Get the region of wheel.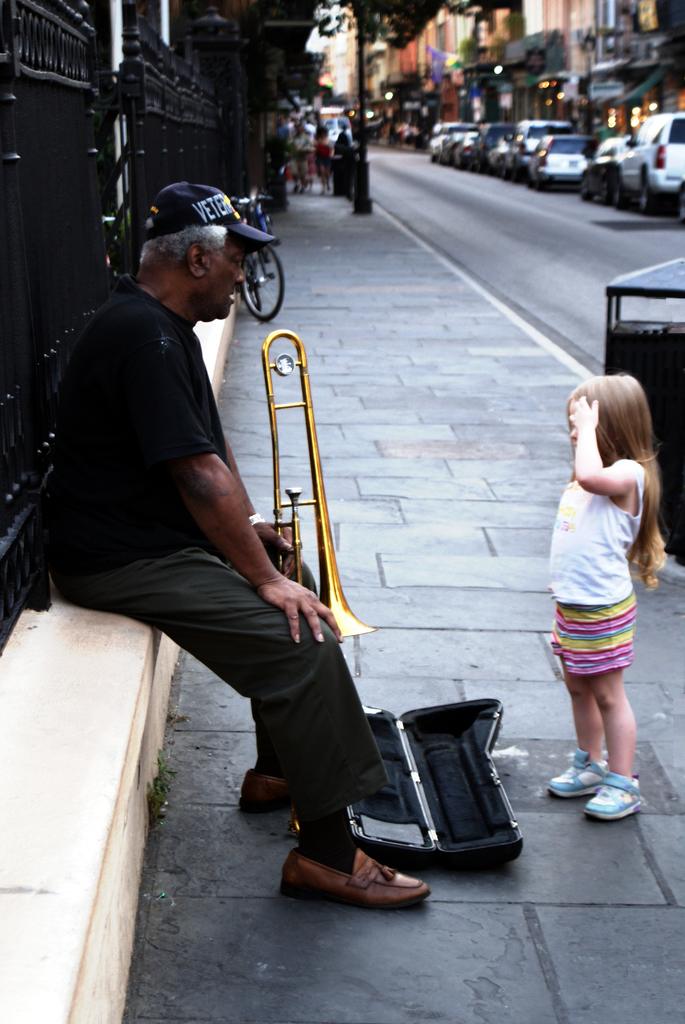
(499, 164, 508, 182).
